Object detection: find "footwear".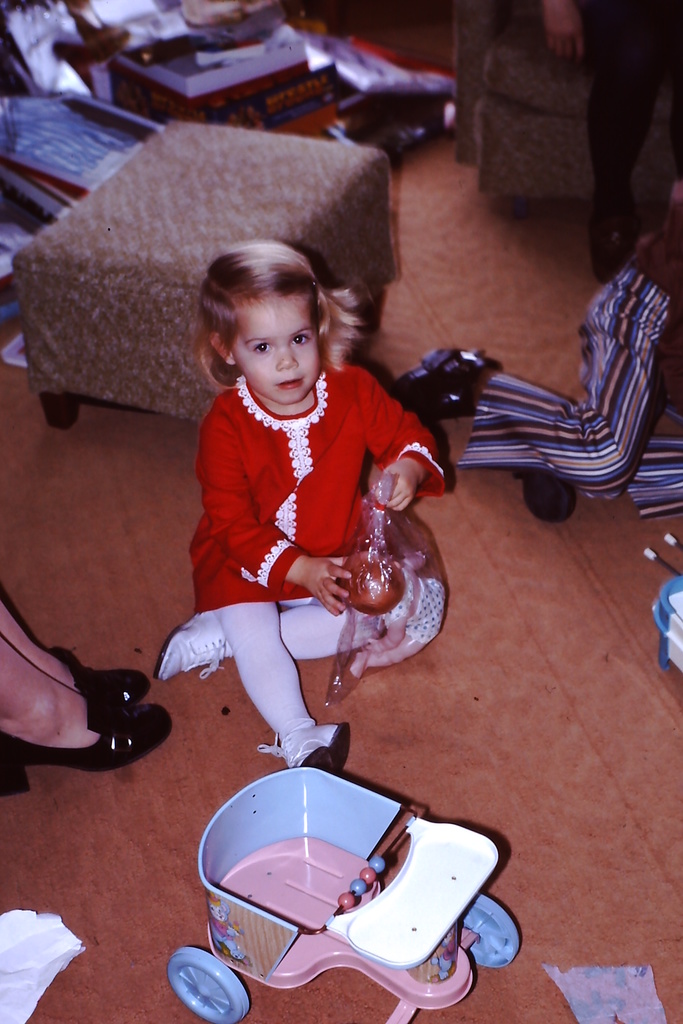
box(48, 646, 147, 705).
